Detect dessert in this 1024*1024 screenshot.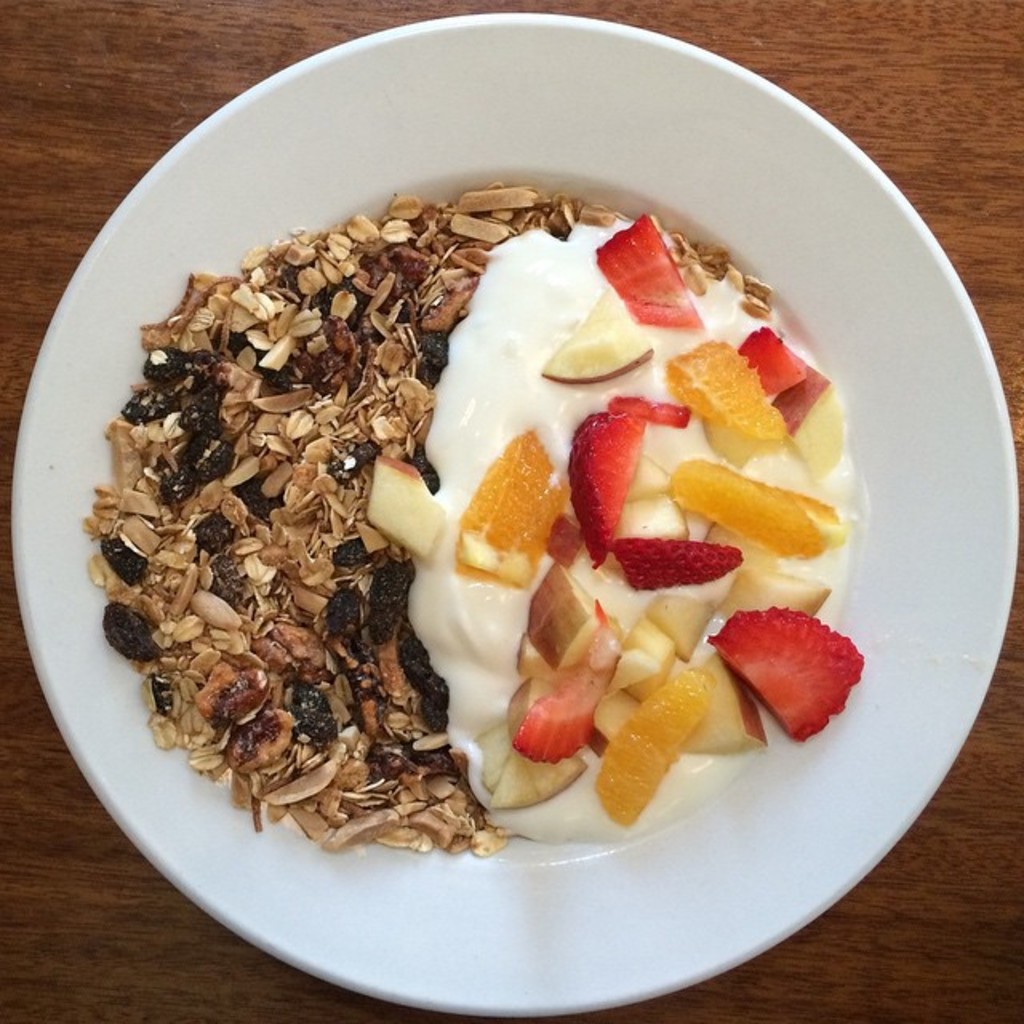
Detection: (left=90, top=181, right=862, bottom=858).
